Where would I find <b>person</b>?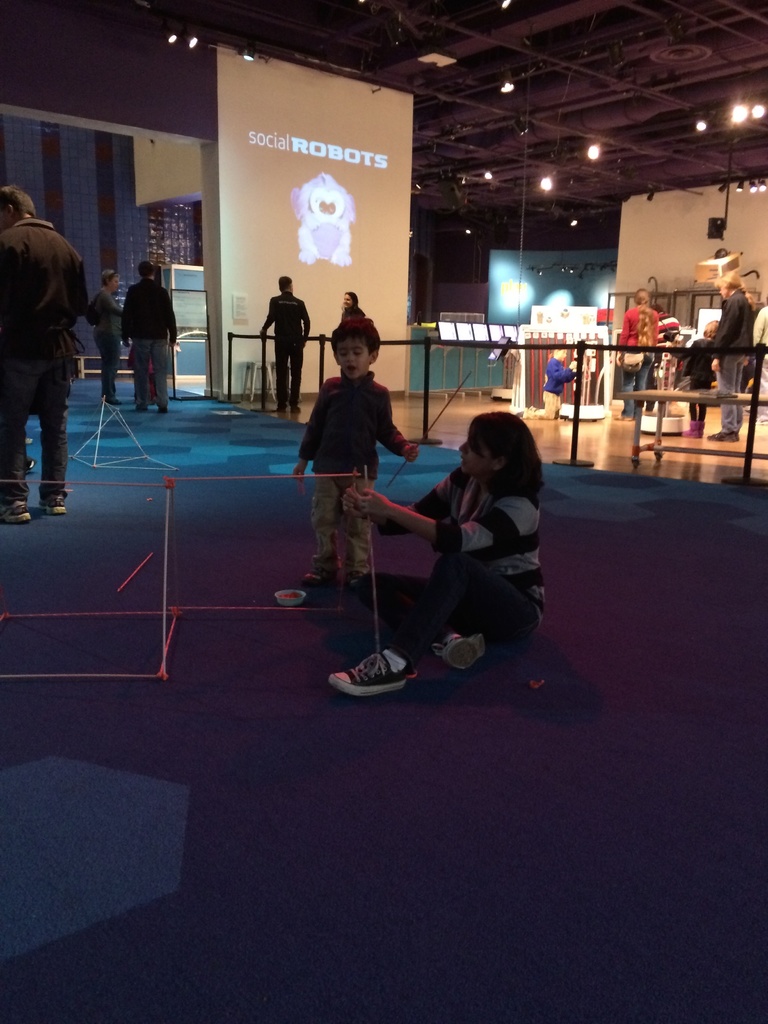
At {"x1": 544, "y1": 342, "x2": 580, "y2": 419}.
